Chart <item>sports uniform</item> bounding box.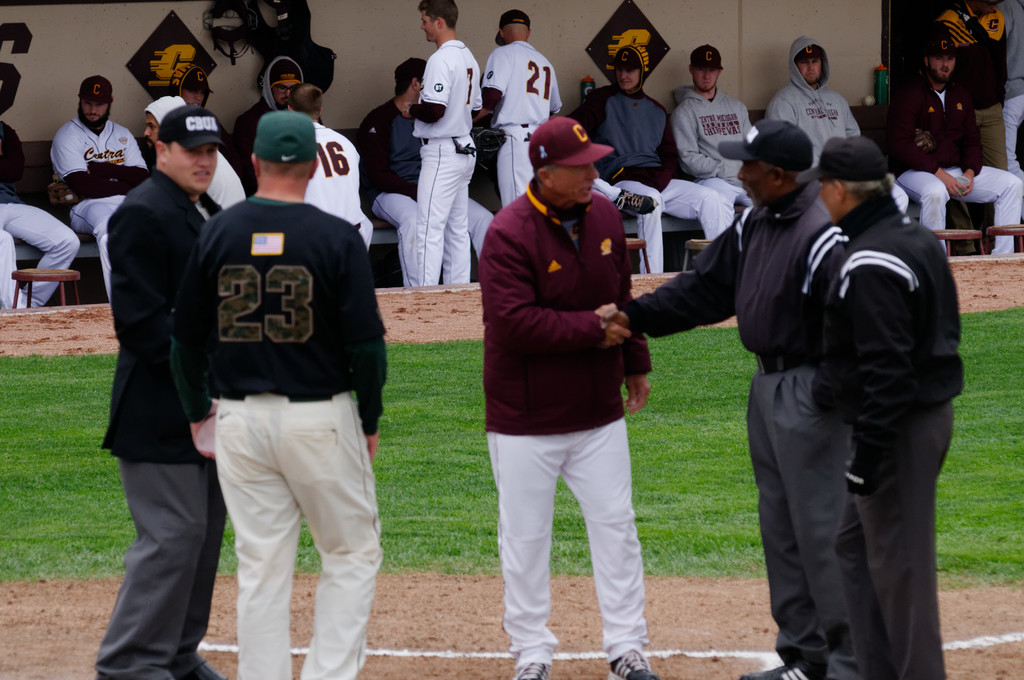
Charted: <box>0,122,87,318</box>.
